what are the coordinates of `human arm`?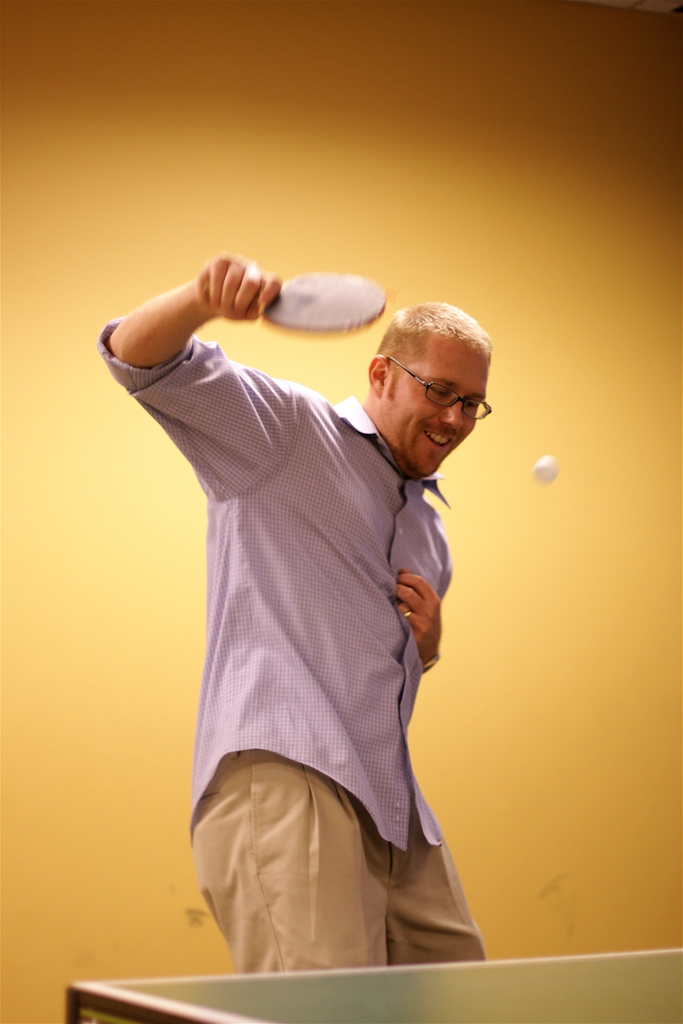
region(391, 567, 445, 672).
